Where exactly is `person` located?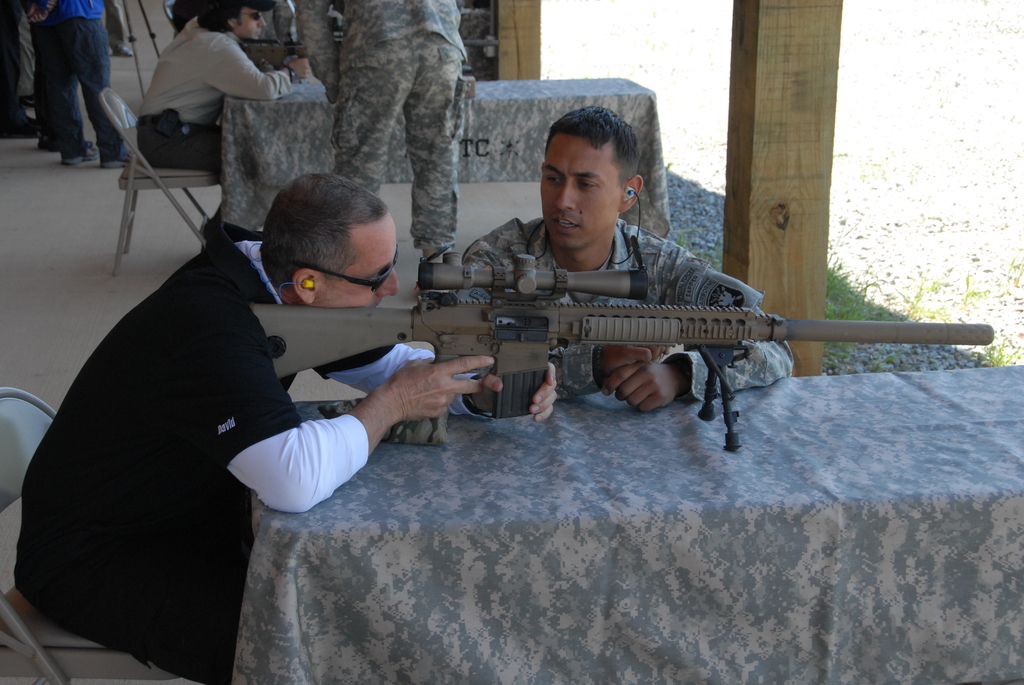
Its bounding box is locate(40, 0, 122, 178).
